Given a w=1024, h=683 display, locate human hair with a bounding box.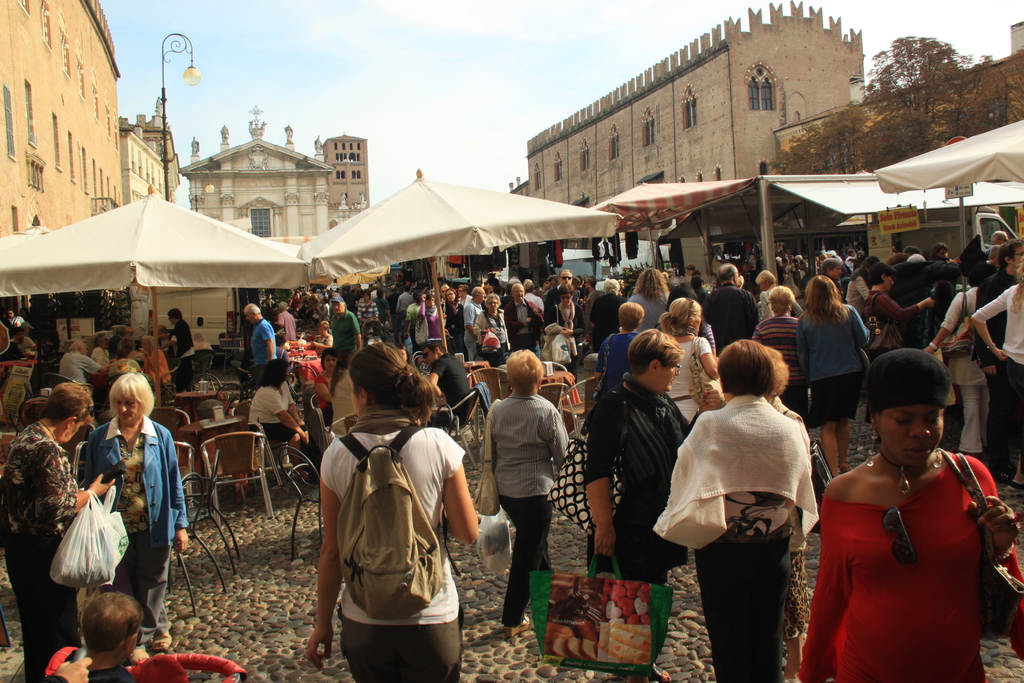
Located: [left=926, top=245, right=948, bottom=258].
